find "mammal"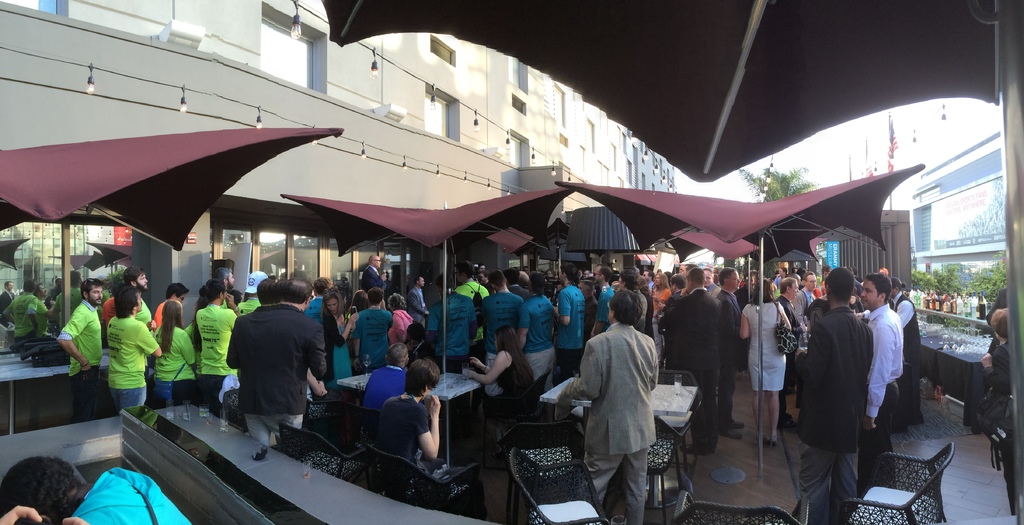
rect(795, 265, 874, 524)
